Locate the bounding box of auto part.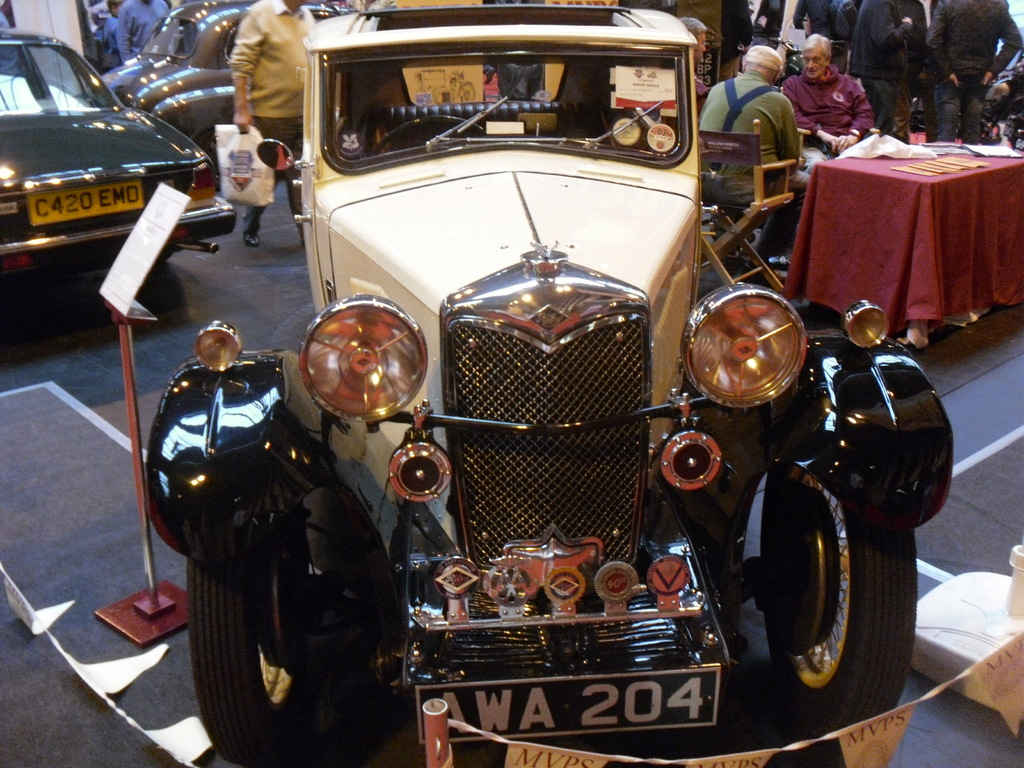
Bounding box: 302:298:438:430.
